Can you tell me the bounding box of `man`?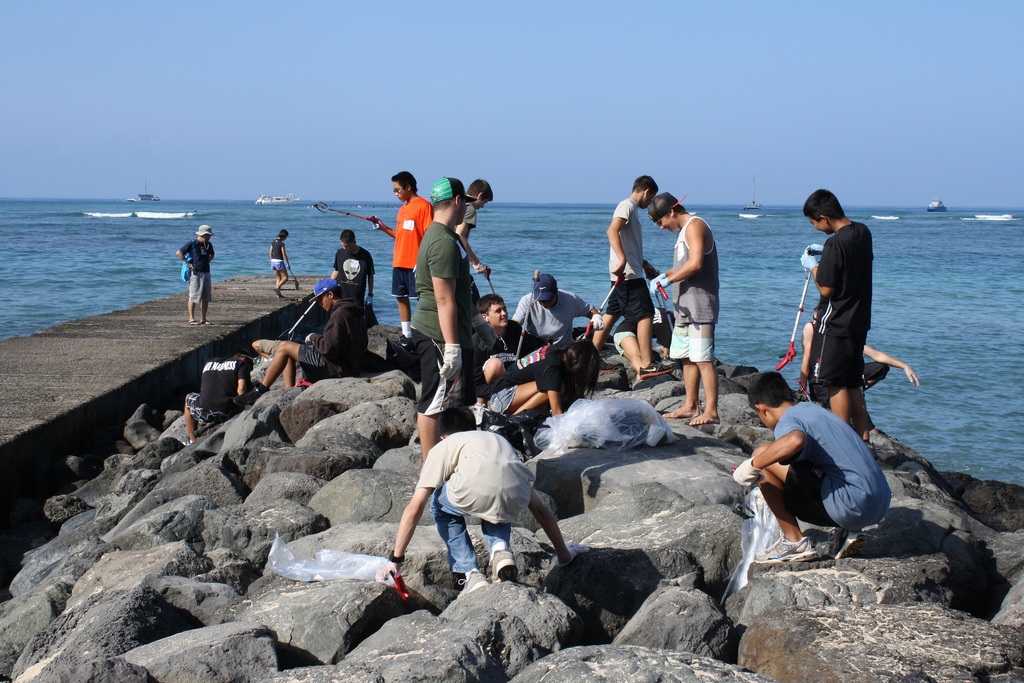
609 177 657 382.
